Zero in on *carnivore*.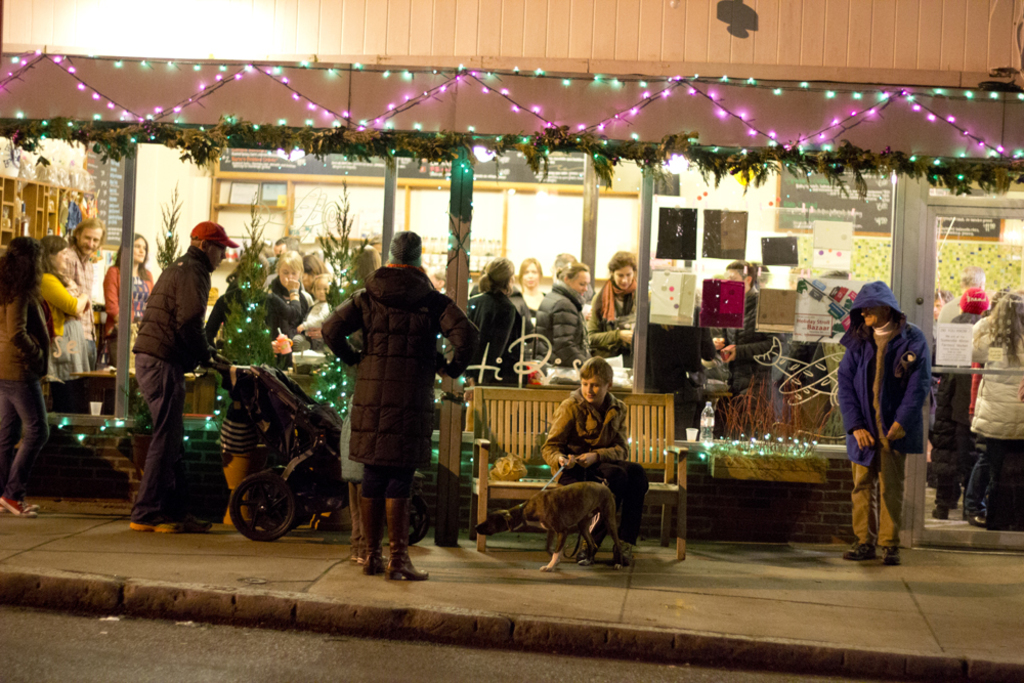
Zeroed in: 100 230 154 323.
